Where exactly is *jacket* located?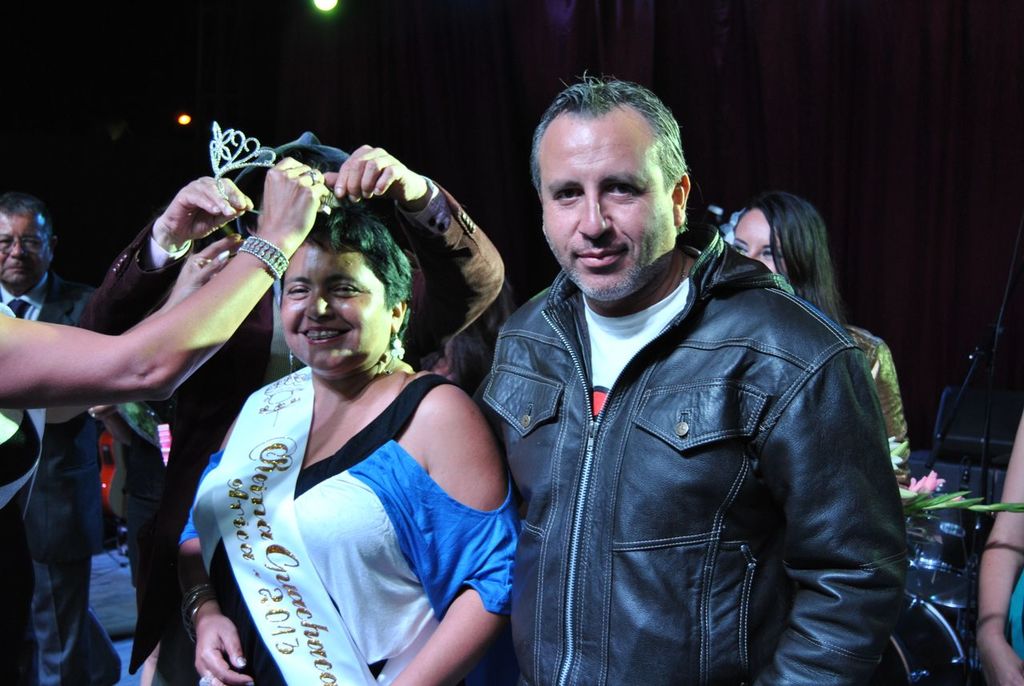
Its bounding box is x1=461 y1=179 x2=926 y2=676.
